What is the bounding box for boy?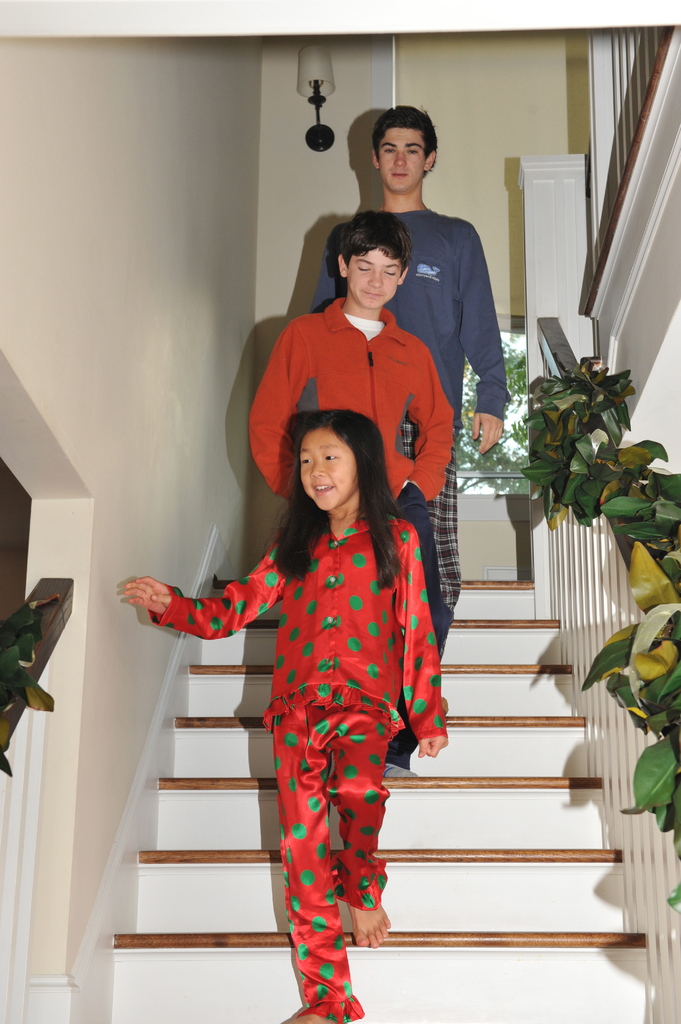
bbox(317, 105, 516, 616).
